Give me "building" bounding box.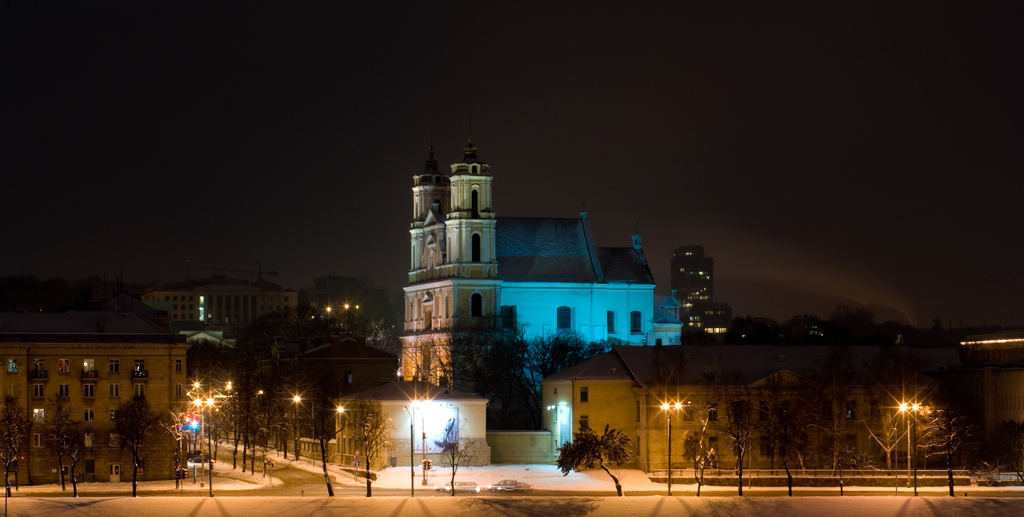
[539, 338, 805, 472].
